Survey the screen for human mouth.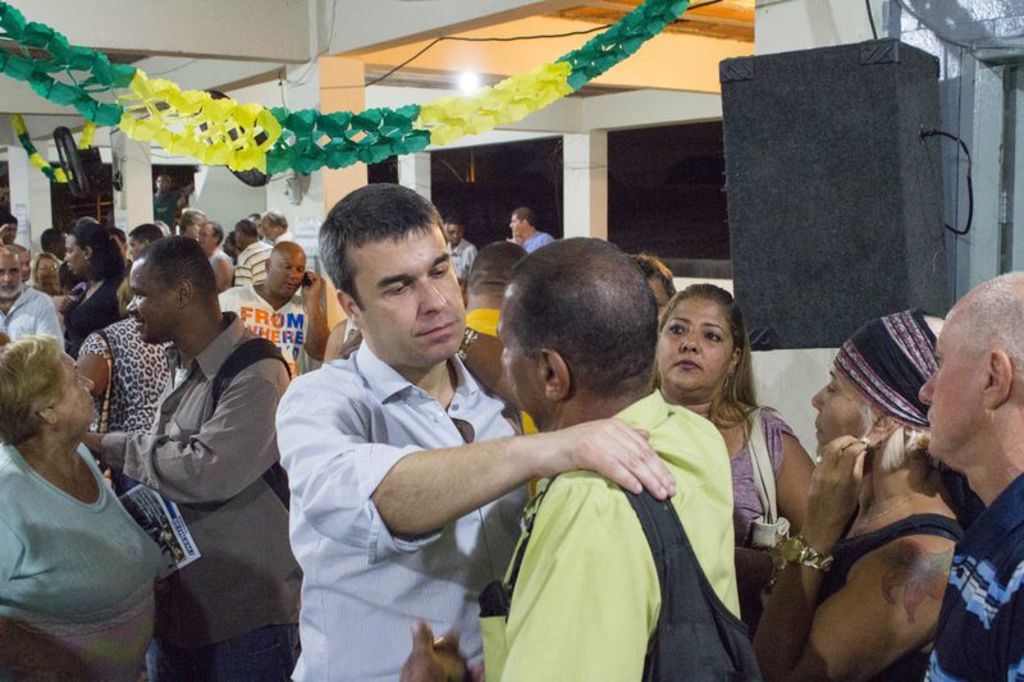
Survey found: [x1=667, y1=354, x2=709, y2=372].
